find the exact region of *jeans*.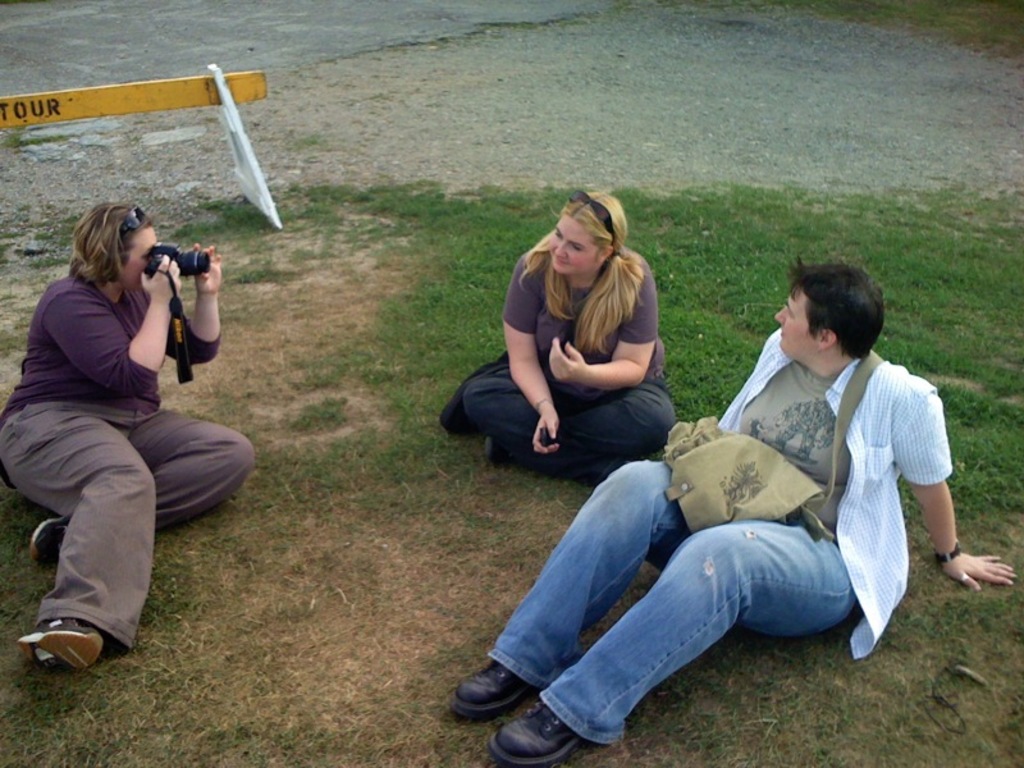
Exact region: bbox=(463, 361, 678, 460).
